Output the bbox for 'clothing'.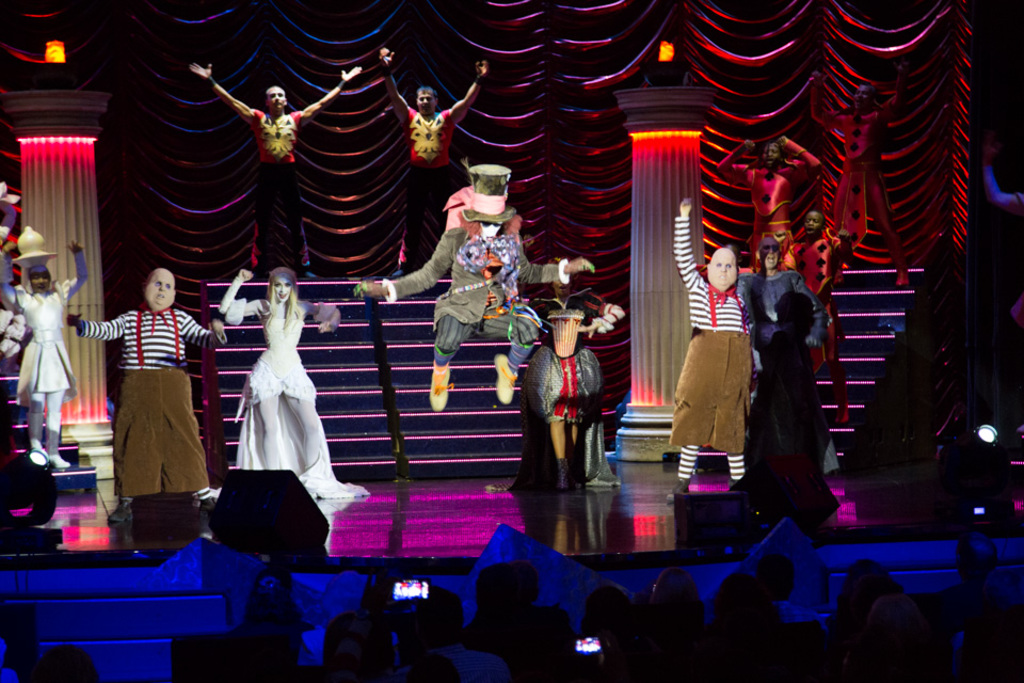
[385,208,574,364].
